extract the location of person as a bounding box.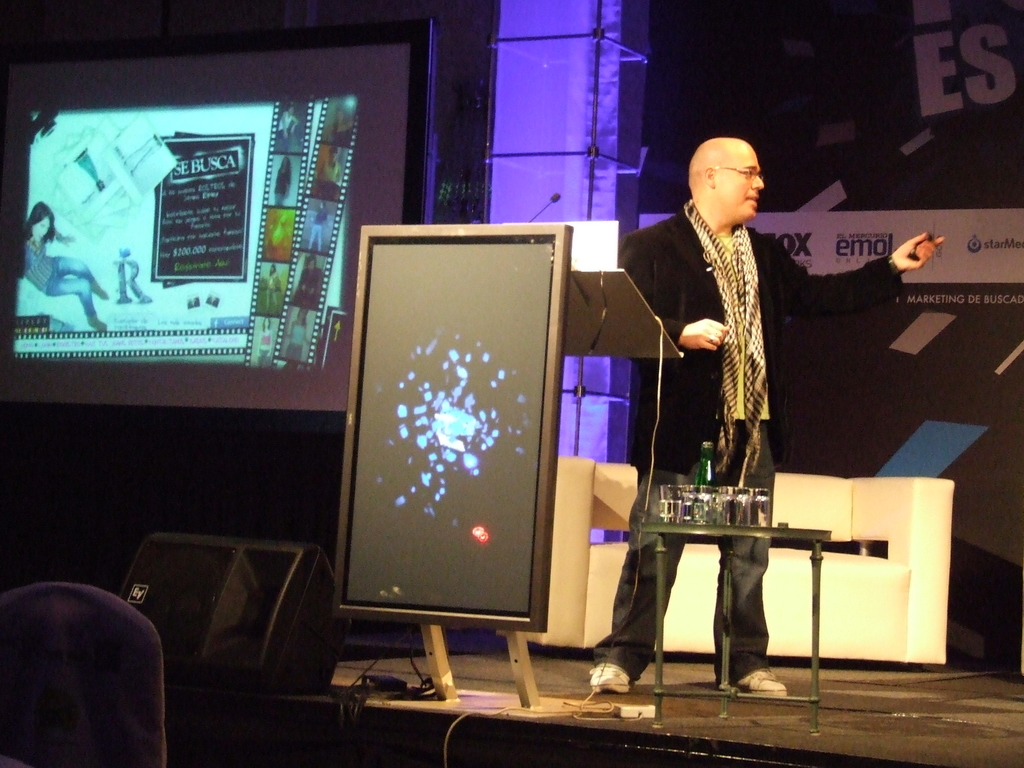
box(326, 109, 353, 147).
